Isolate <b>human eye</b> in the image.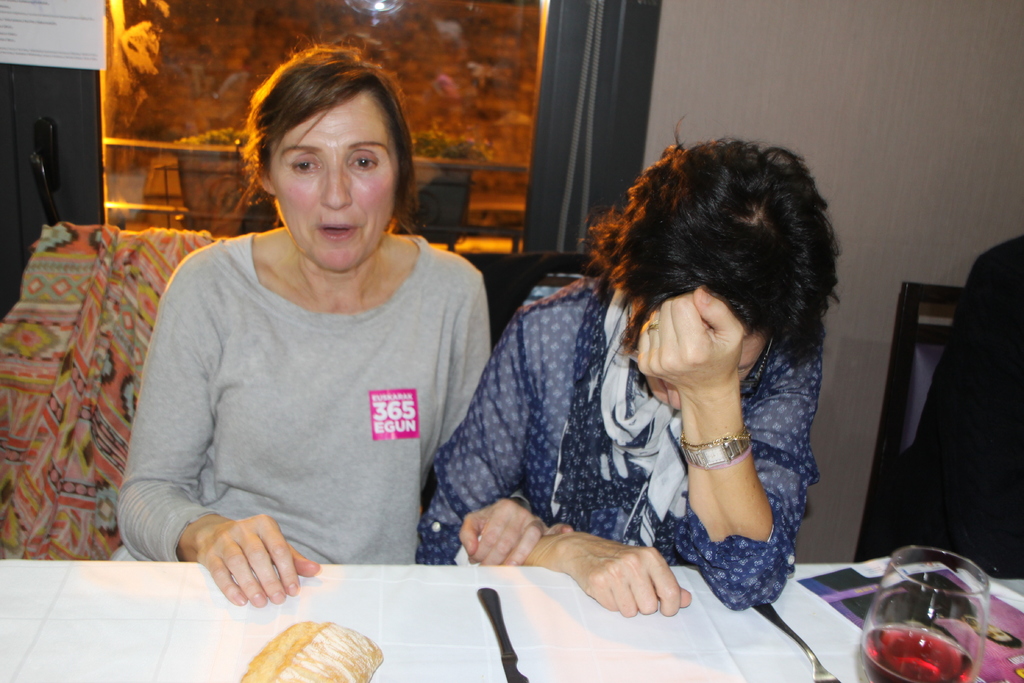
Isolated region: bbox=[284, 152, 321, 174].
